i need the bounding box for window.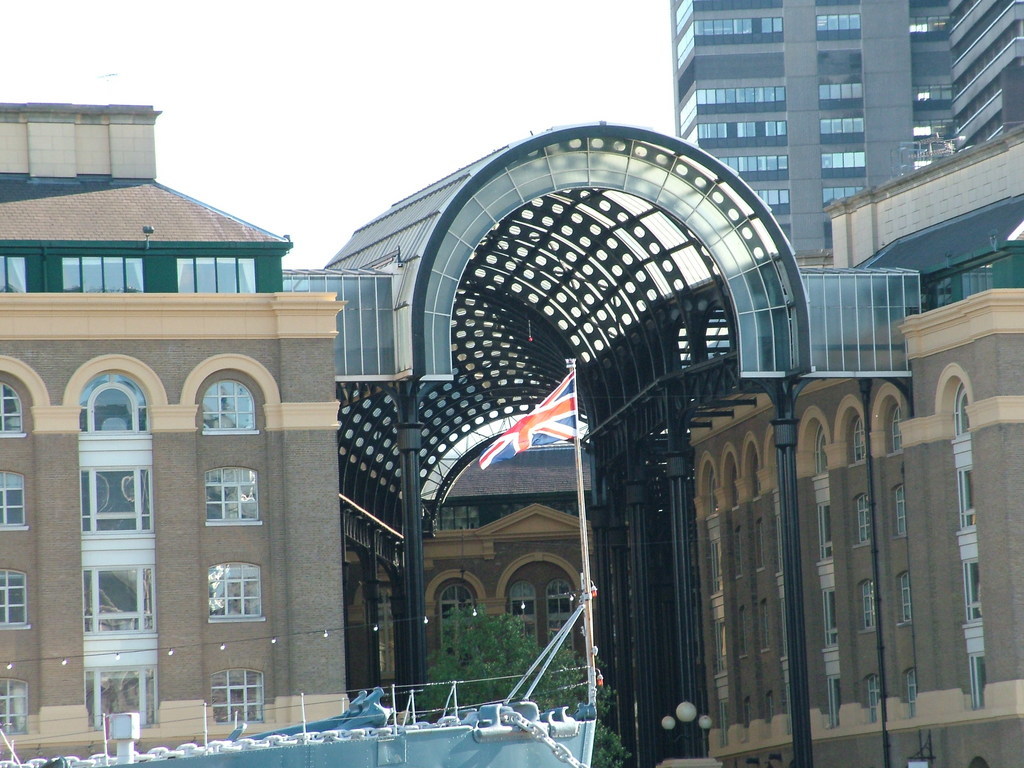
Here it is: 0,383,27,439.
